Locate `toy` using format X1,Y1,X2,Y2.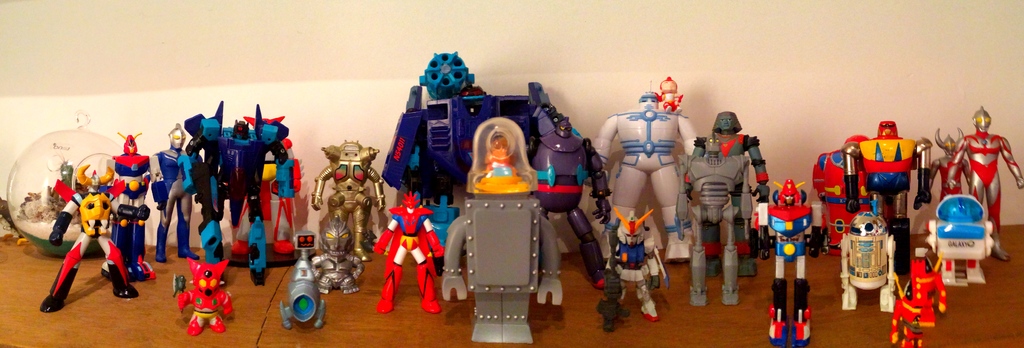
275,231,328,335.
